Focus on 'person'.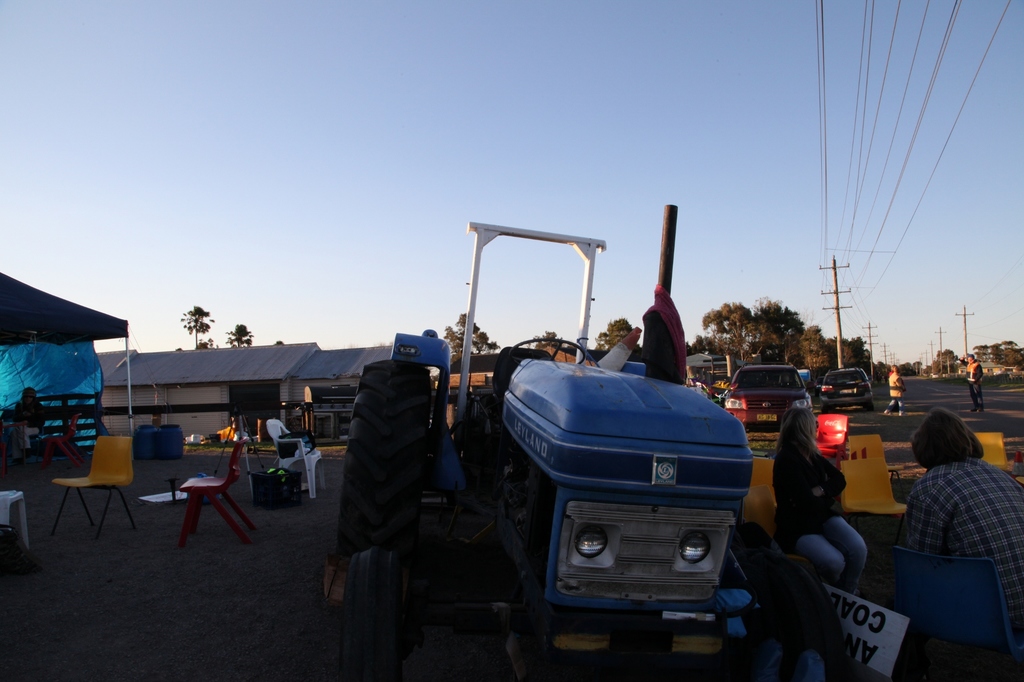
Focused at box=[875, 407, 1023, 660].
